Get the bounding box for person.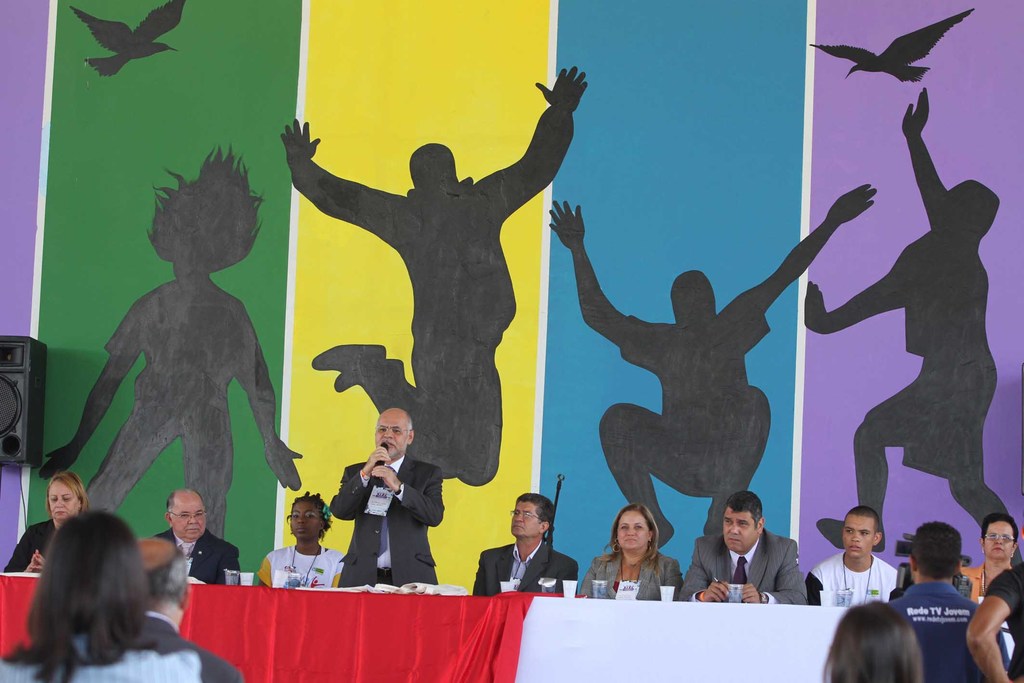
(x1=132, y1=534, x2=243, y2=682).
